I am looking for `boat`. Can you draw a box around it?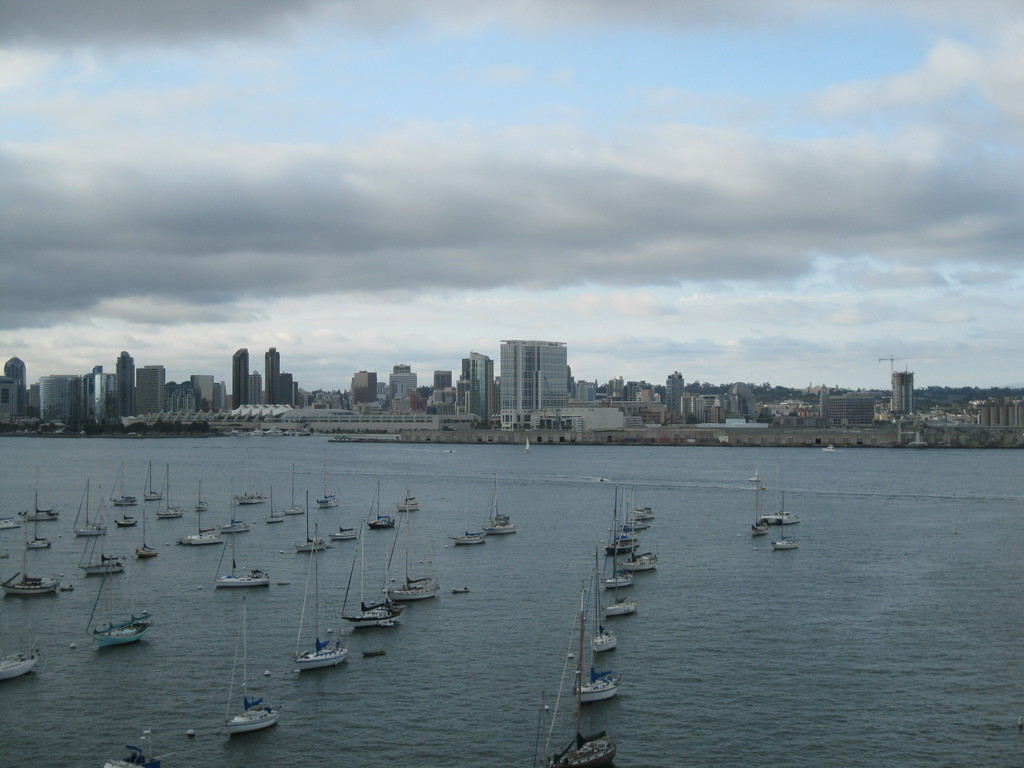
Sure, the bounding box is <box>220,501,255,538</box>.
